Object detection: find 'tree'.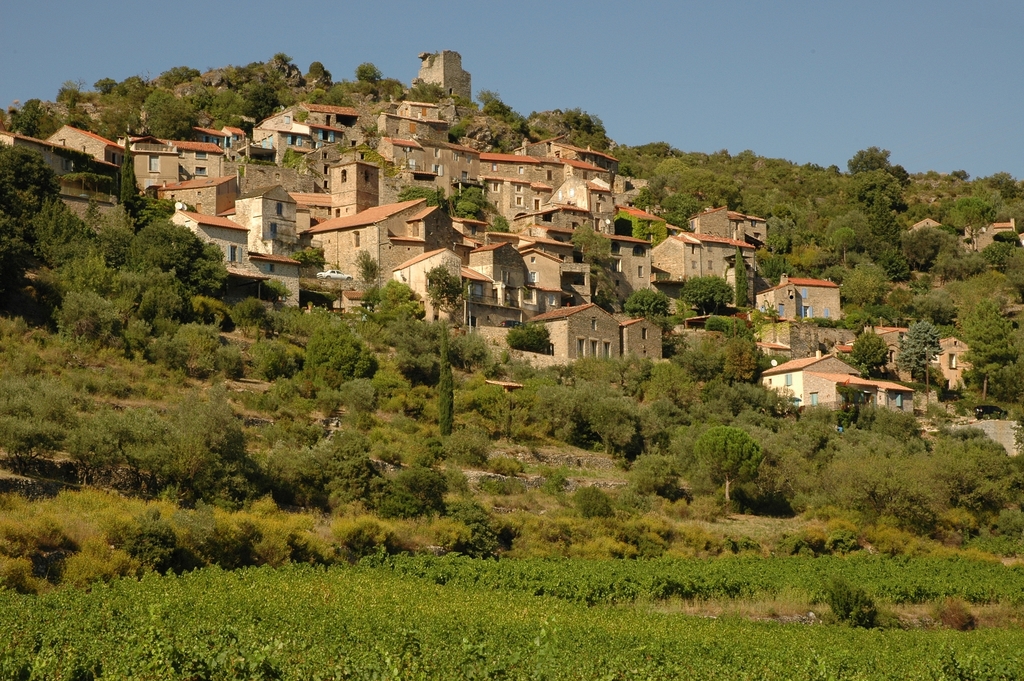
box(934, 252, 996, 295).
